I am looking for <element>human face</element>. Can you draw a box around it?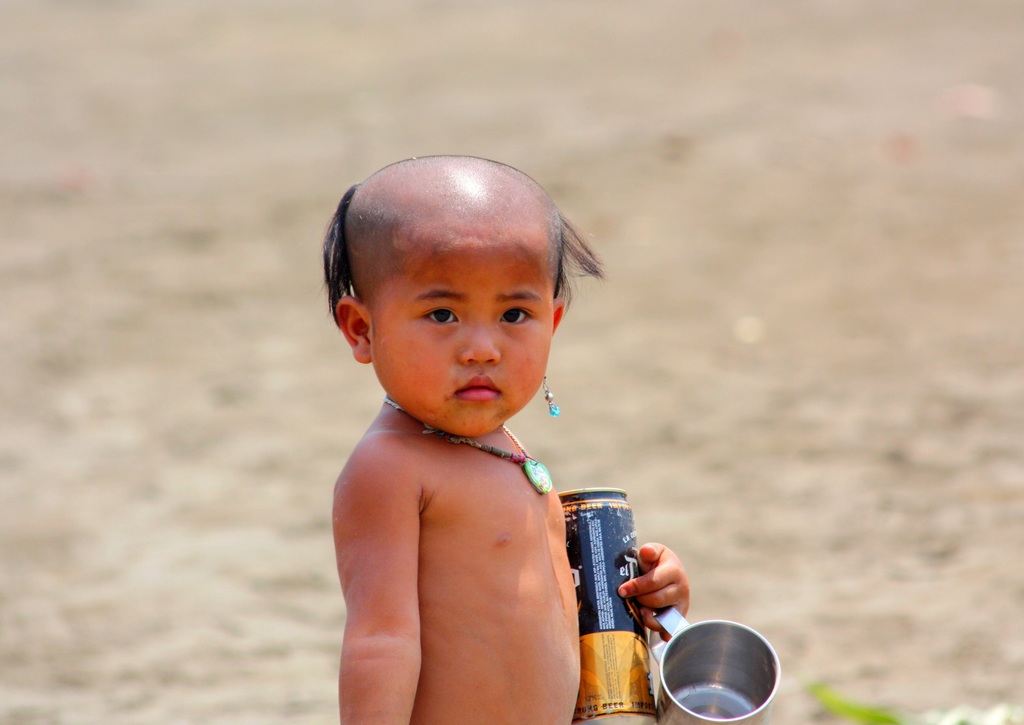
Sure, the bounding box is bbox(369, 225, 556, 433).
